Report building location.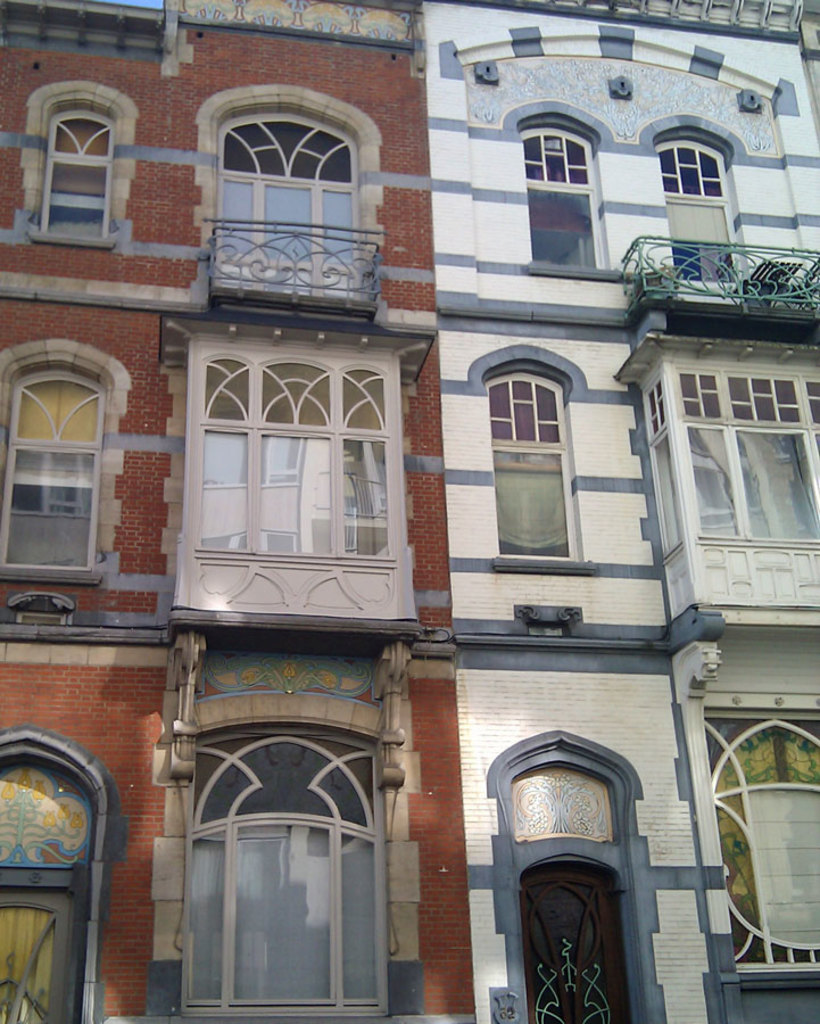
Report: bbox=[413, 0, 819, 1023].
